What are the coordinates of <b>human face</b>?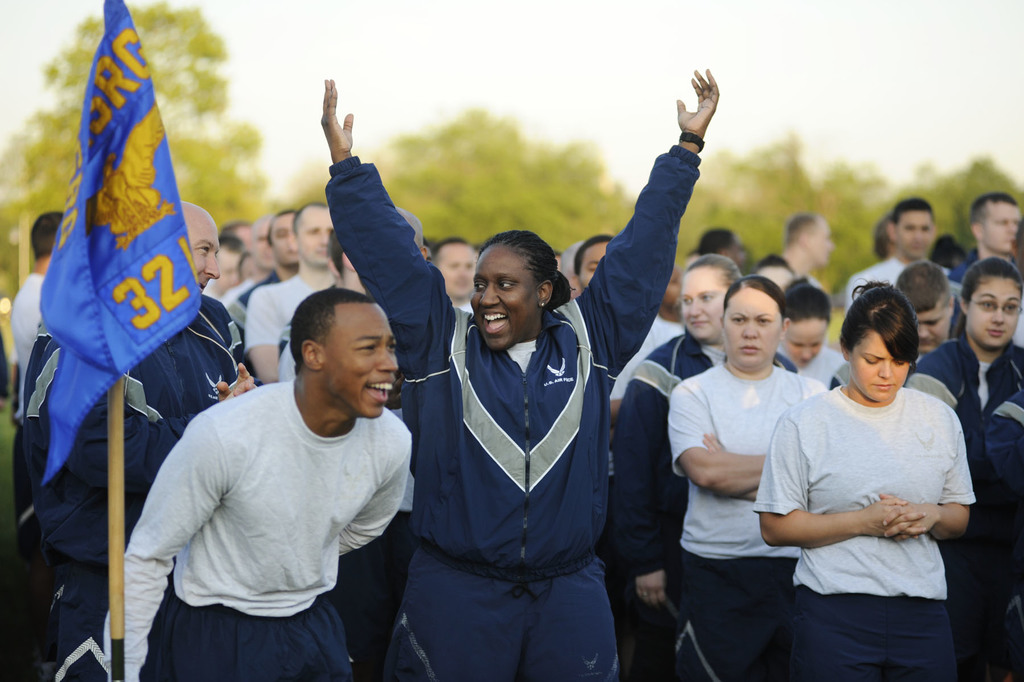
299/204/332/265.
